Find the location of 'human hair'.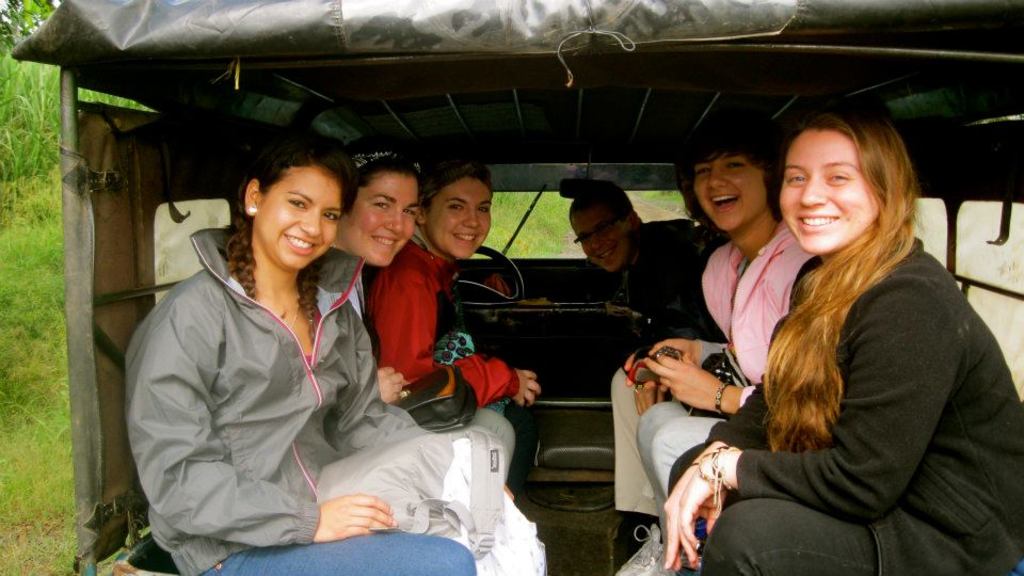
Location: l=571, t=182, r=637, b=220.
